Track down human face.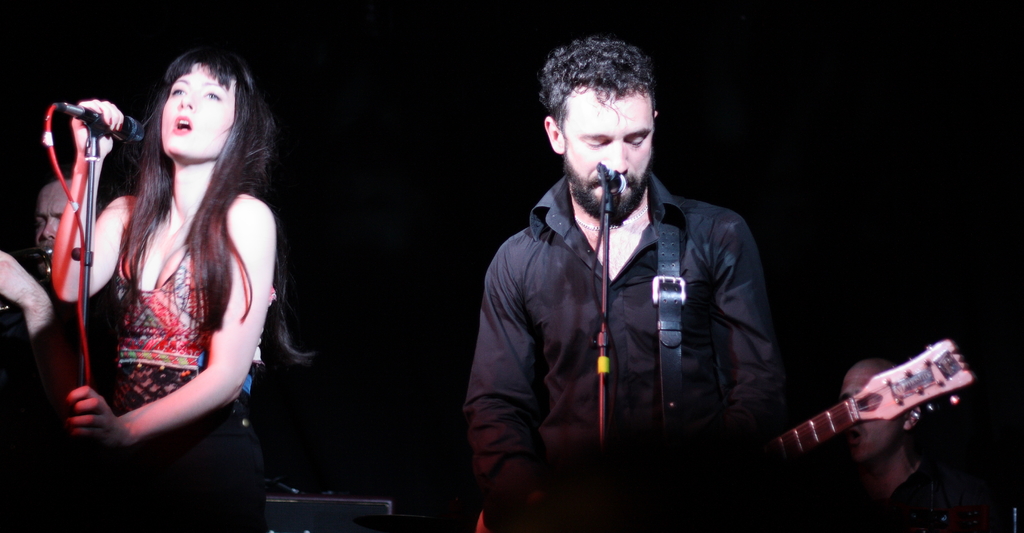
Tracked to [left=160, top=62, right=237, bottom=161].
